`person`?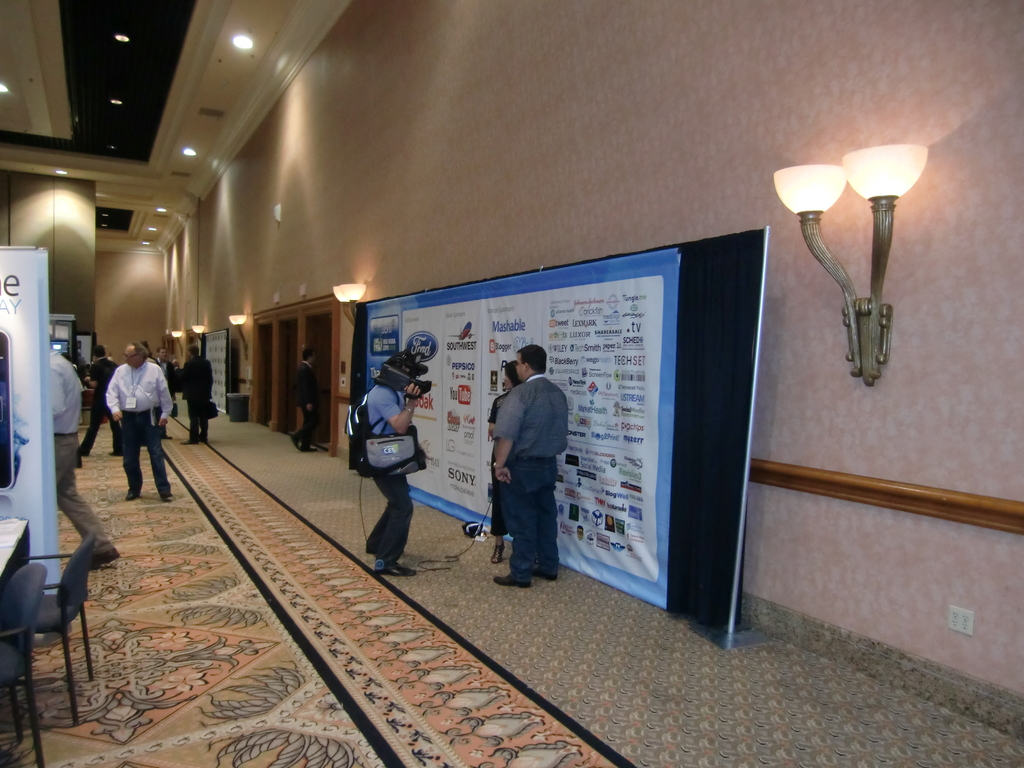
box=[101, 344, 172, 506]
